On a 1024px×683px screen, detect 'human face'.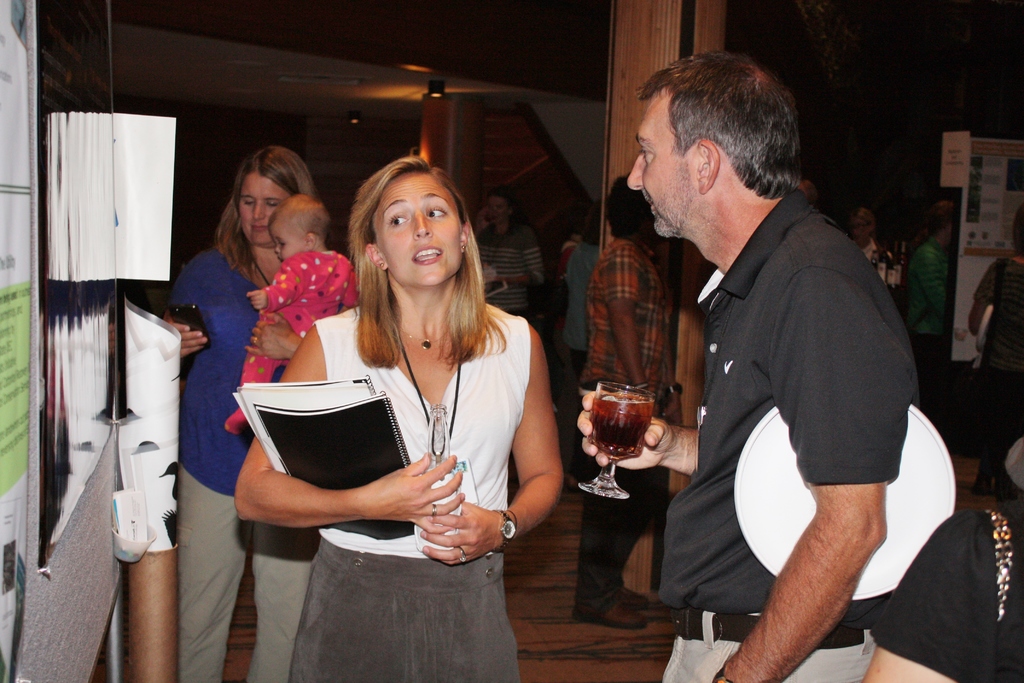
237:174:292:247.
